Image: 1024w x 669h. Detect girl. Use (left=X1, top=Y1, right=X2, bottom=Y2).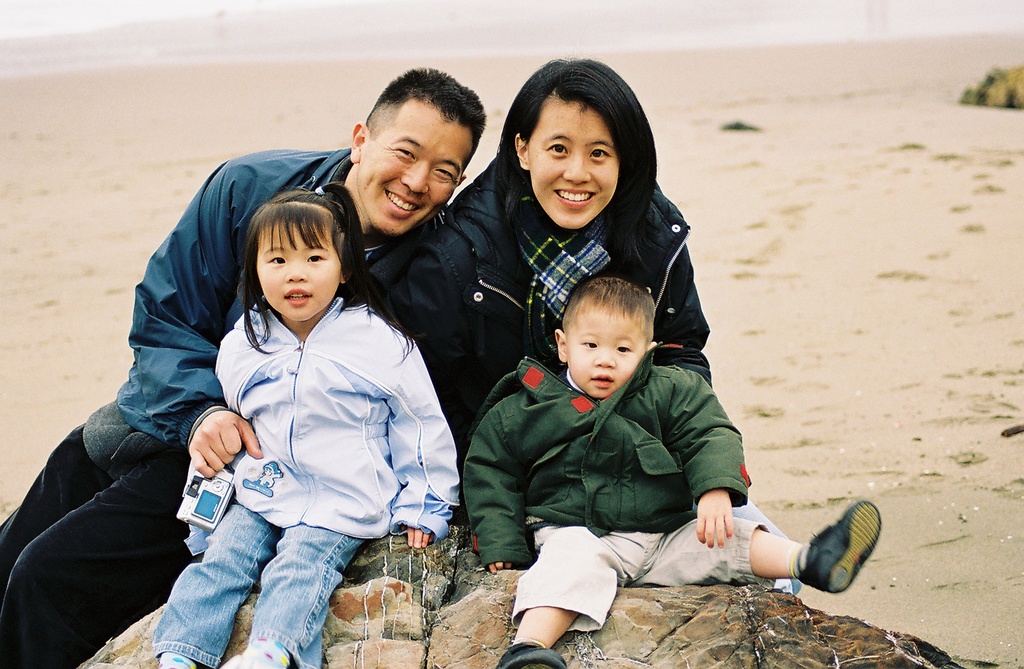
(left=154, top=181, right=459, bottom=668).
